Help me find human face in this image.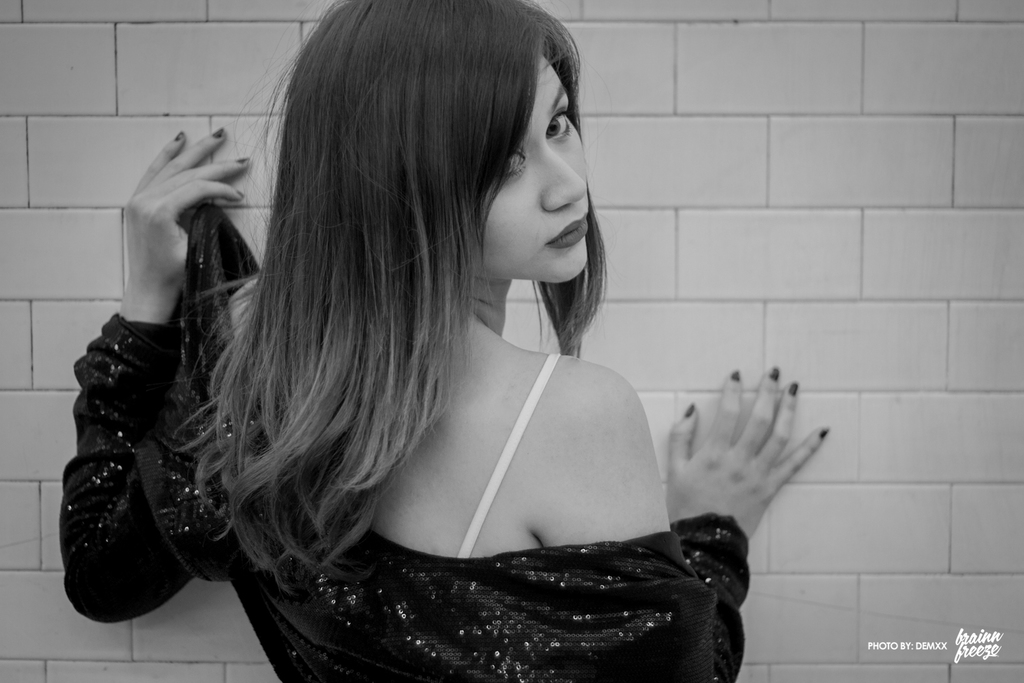
Found it: (left=481, top=36, right=604, bottom=314).
